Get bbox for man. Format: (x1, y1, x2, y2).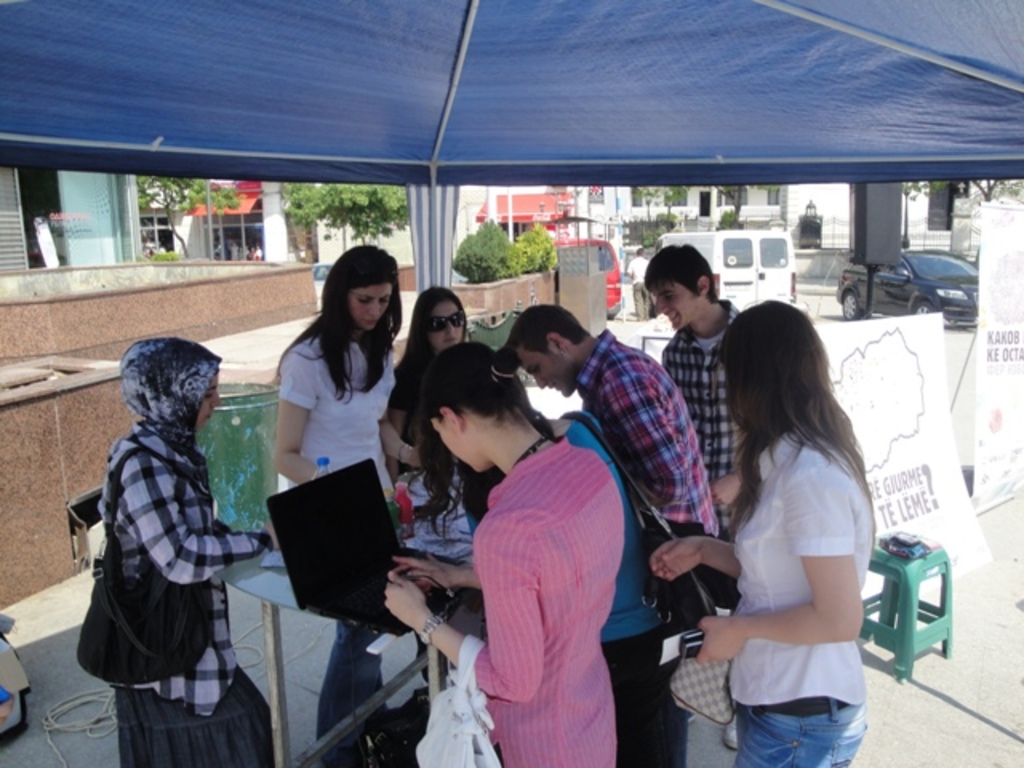
(642, 240, 749, 531).
